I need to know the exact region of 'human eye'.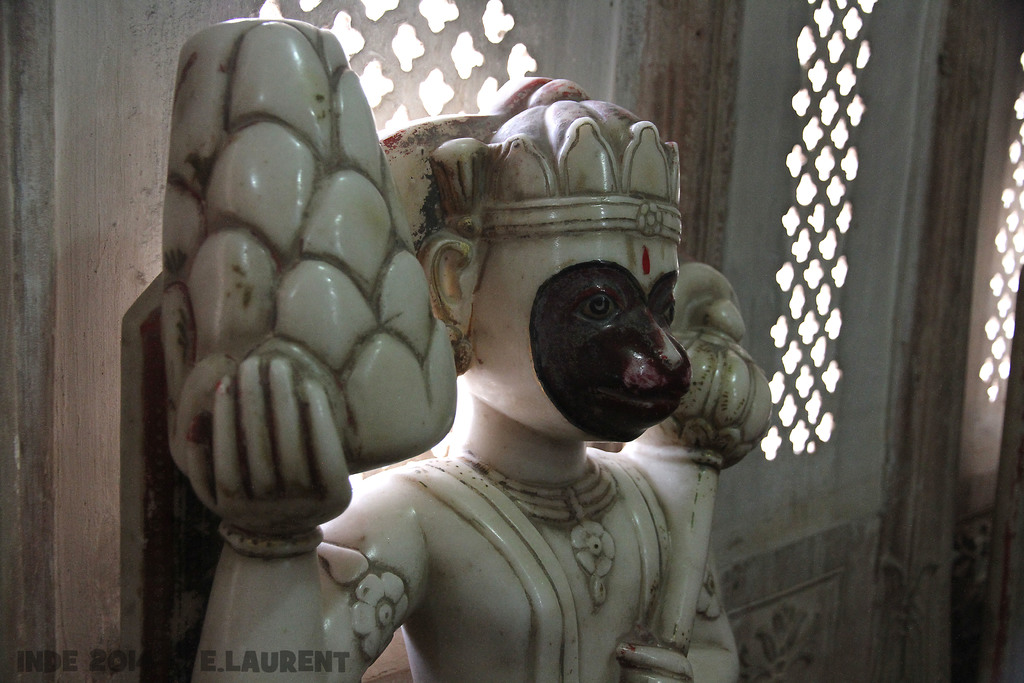
Region: select_region(660, 293, 675, 327).
